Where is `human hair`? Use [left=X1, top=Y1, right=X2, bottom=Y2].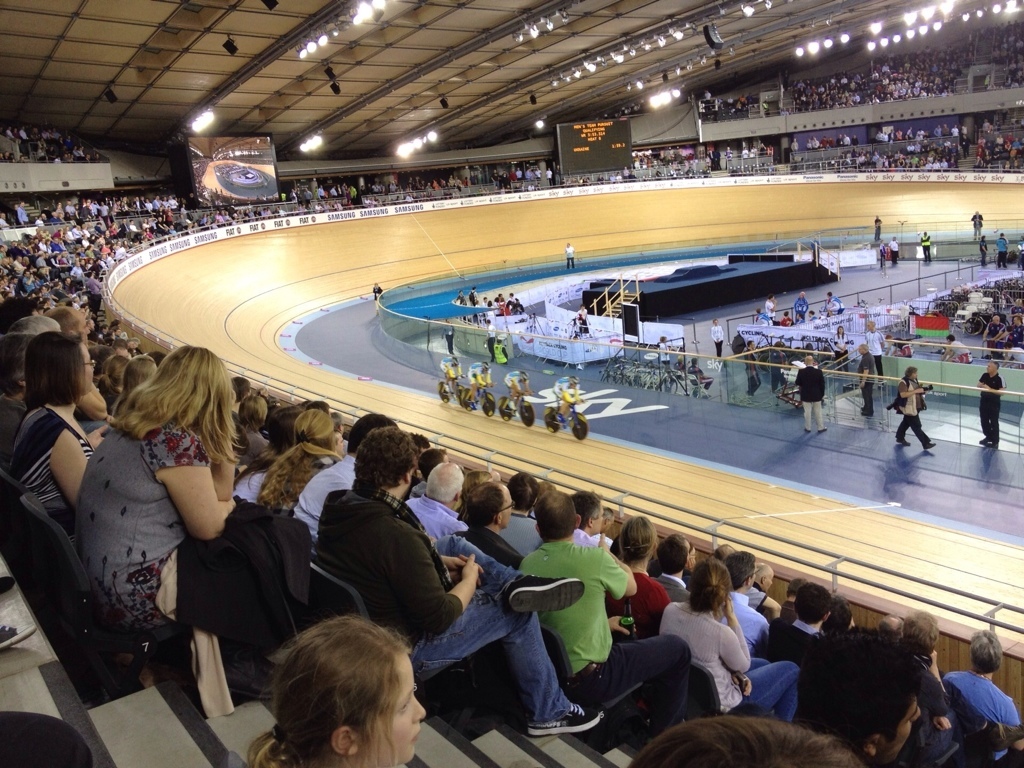
[left=713, top=544, right=734, bottom=567].
